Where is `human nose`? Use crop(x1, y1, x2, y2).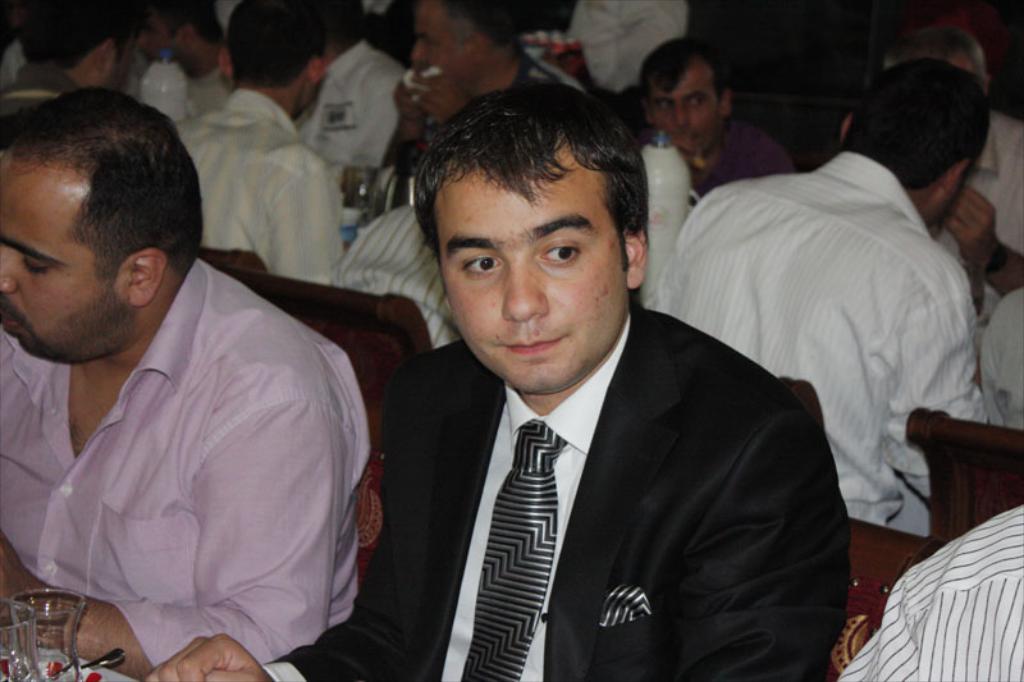
crop(667, 104, 689, 132).
